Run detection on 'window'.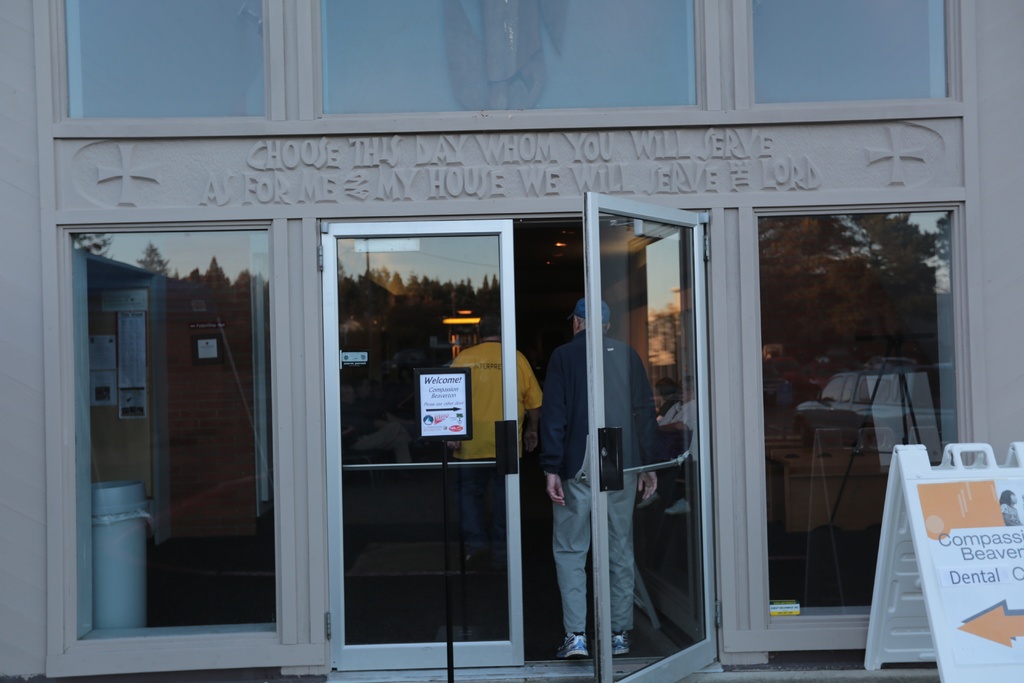
Result: x1=63 y1=224 x2=275 y2=641.
